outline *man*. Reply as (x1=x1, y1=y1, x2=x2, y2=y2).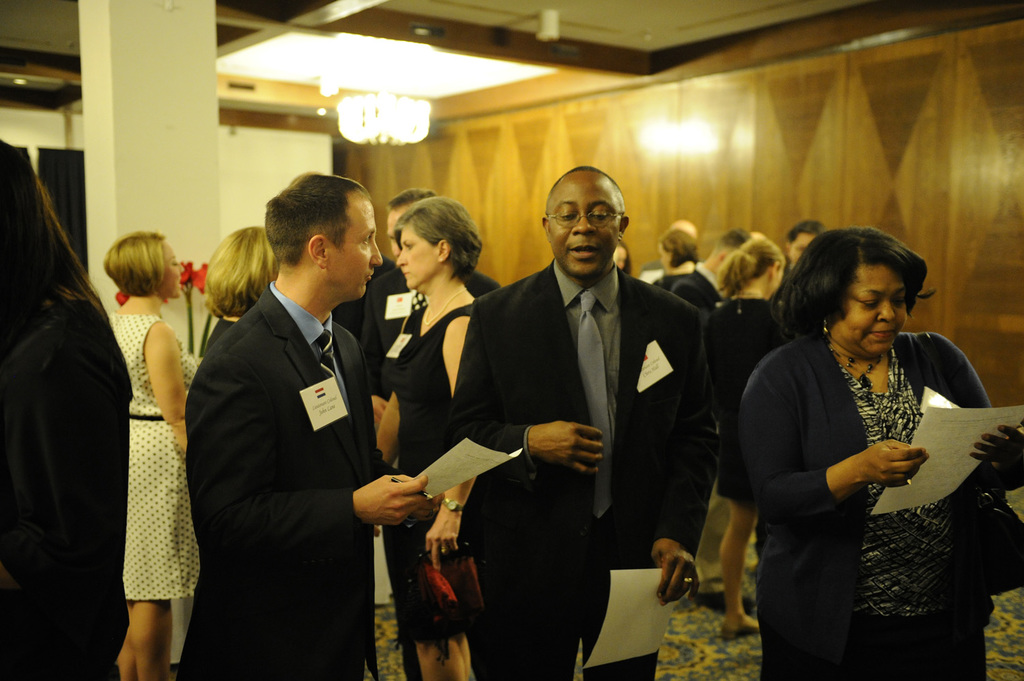
(x1=447, y1=165, x2=717, y2=680).
